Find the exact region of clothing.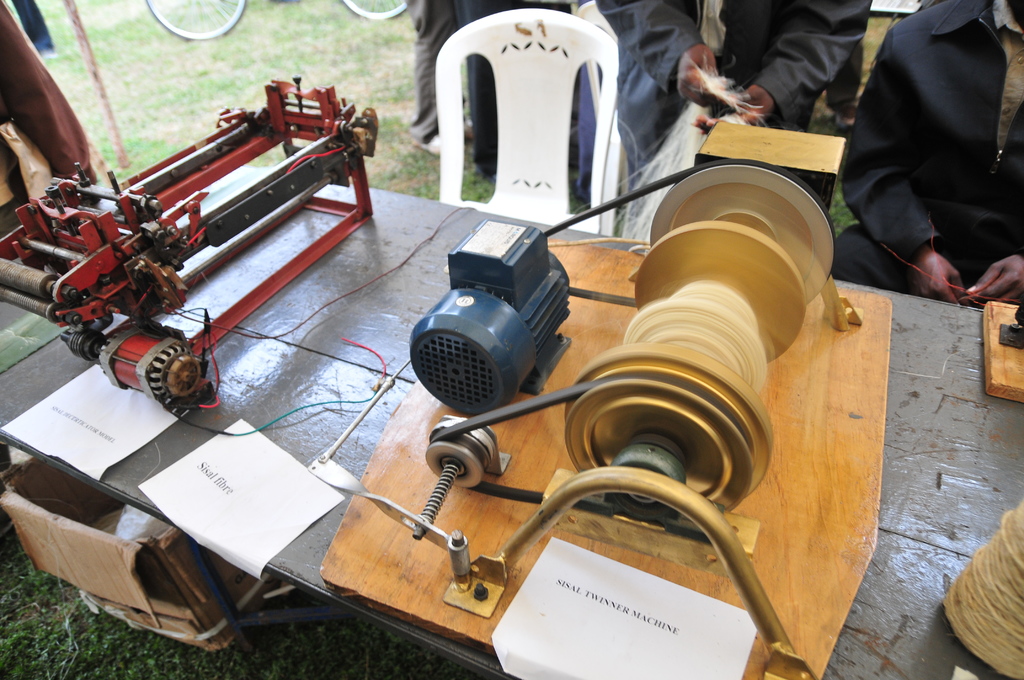
Exact region: (x1=606, y1=0, x2=874, y2=200).
